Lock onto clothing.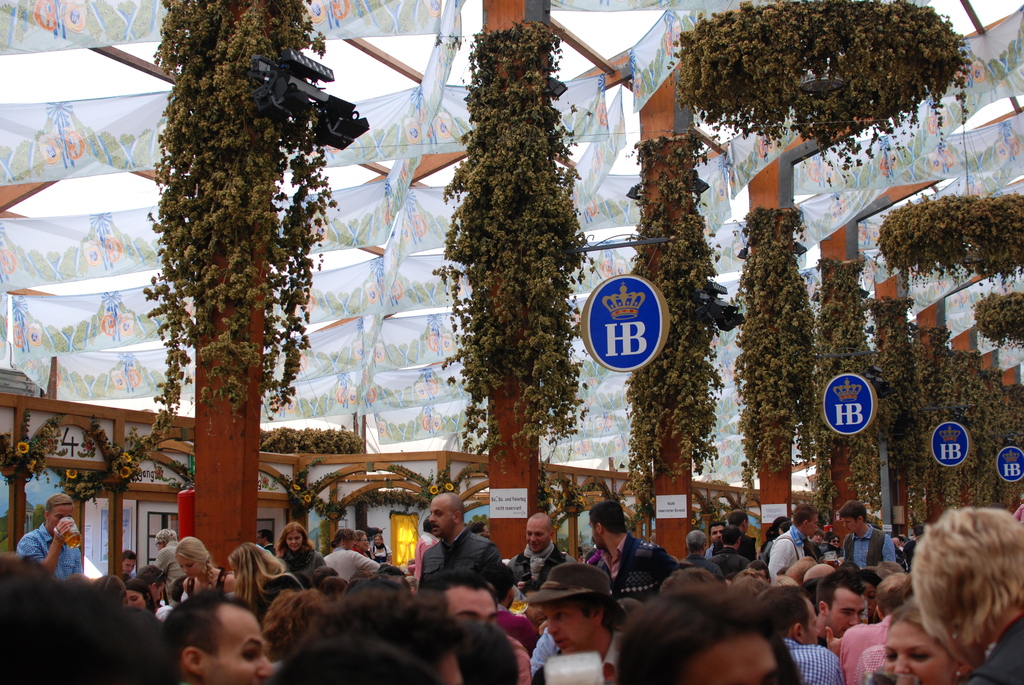
Locked: (18, 522, 87, 587).
